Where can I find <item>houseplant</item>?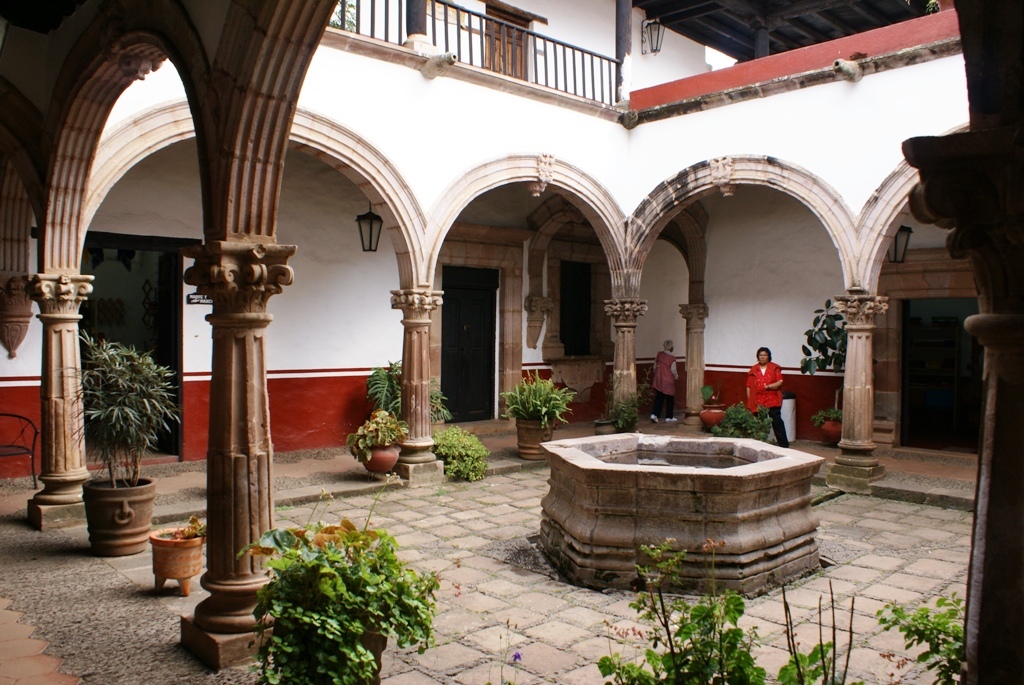
You can find it at left=590, top=363, right=660, bottom=436.
